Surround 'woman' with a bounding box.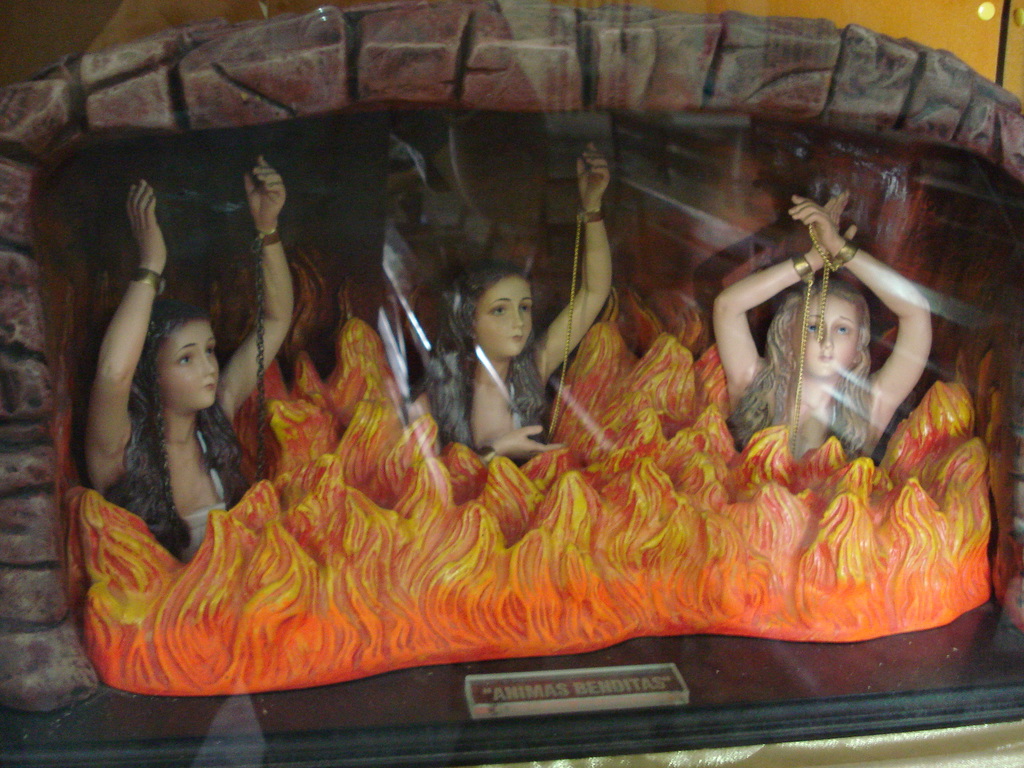
detection(410, 141, 614, 493).
